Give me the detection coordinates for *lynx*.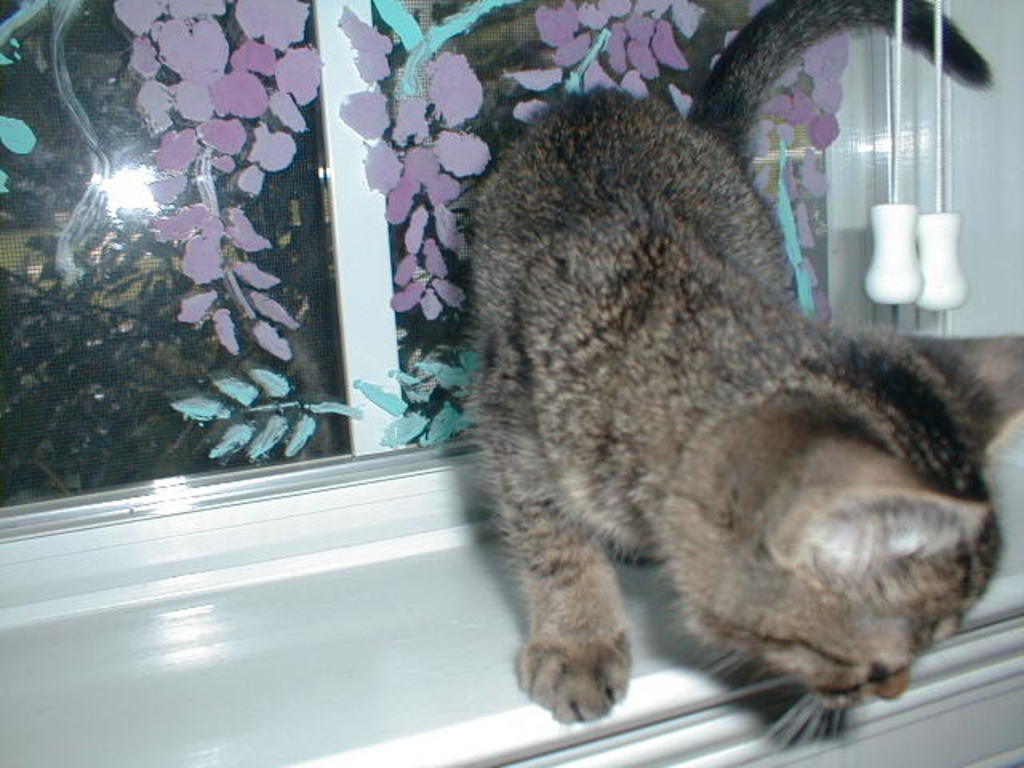
(left=464, top=0, right=1022, bottom=760).
